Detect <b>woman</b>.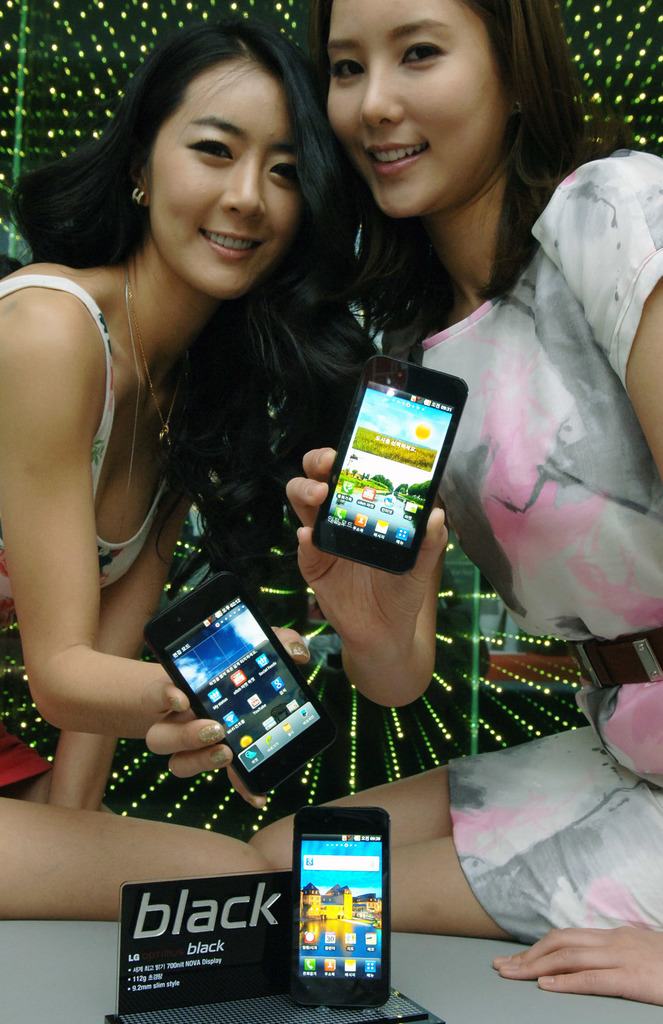
Detected at BBox(6, 14, 381, 841).
